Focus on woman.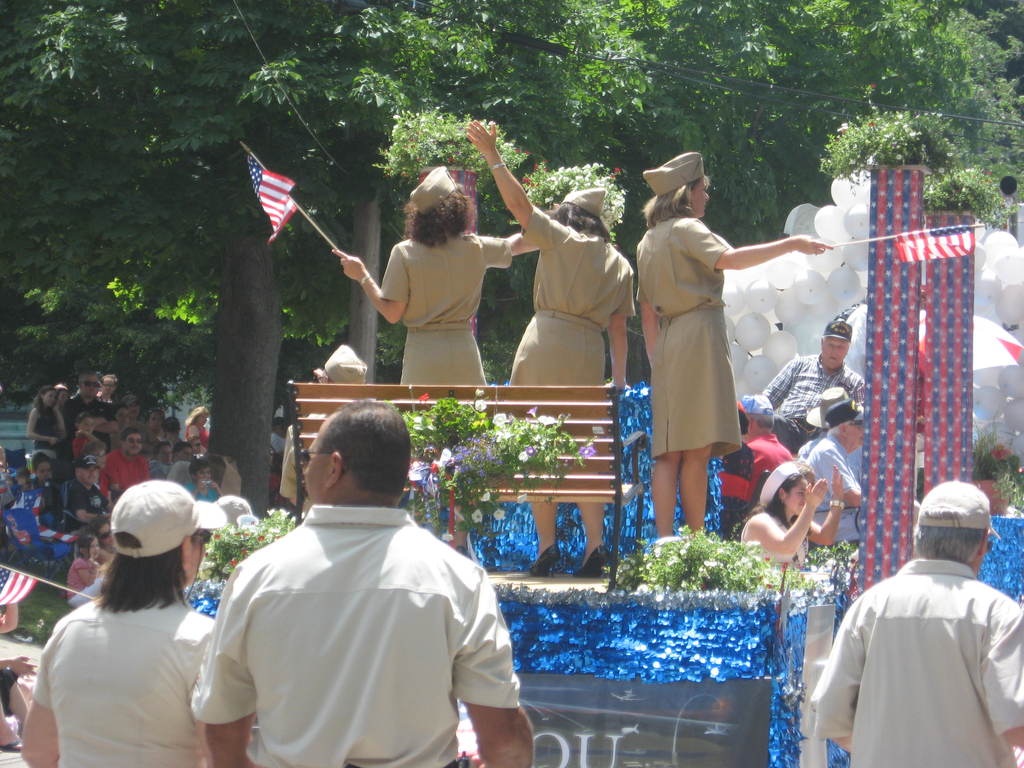
Focused at [340, 165, 556, 557].
